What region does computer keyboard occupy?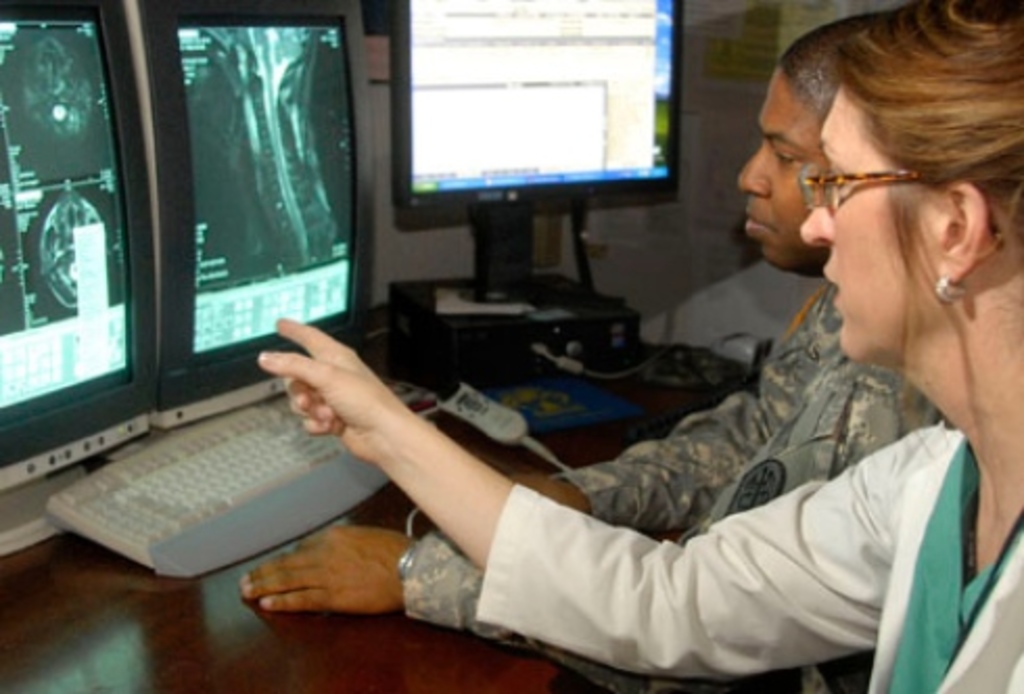
48:399:389:579.
